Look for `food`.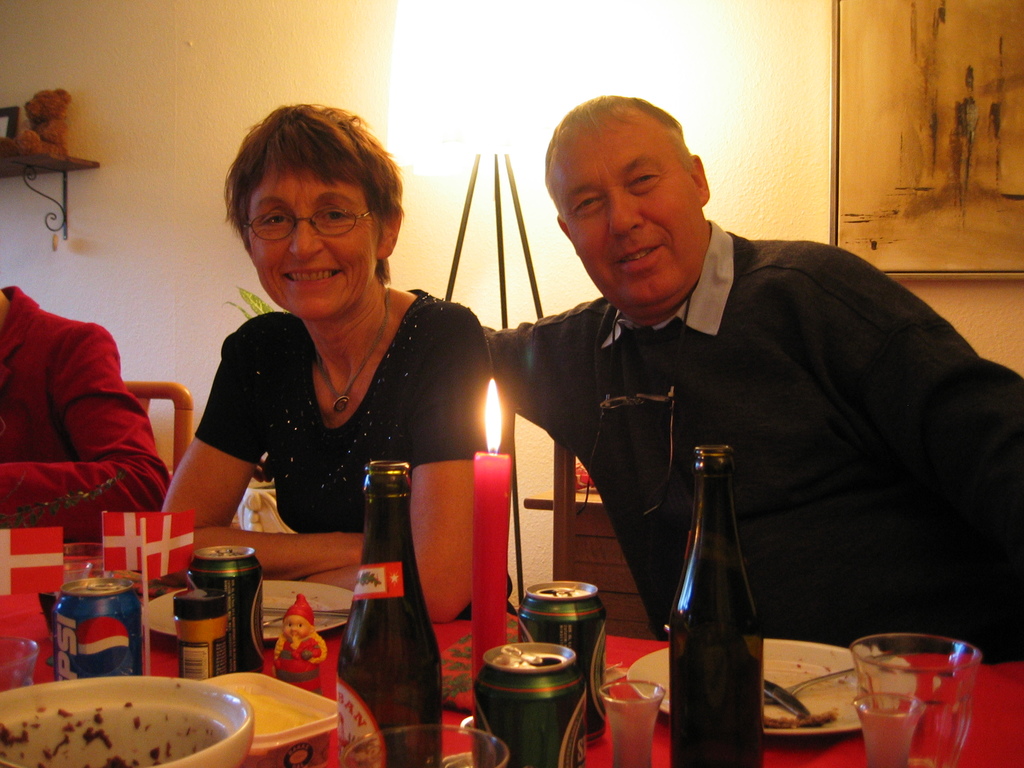
Found: <region>760, 701, 841, 726</region>.
